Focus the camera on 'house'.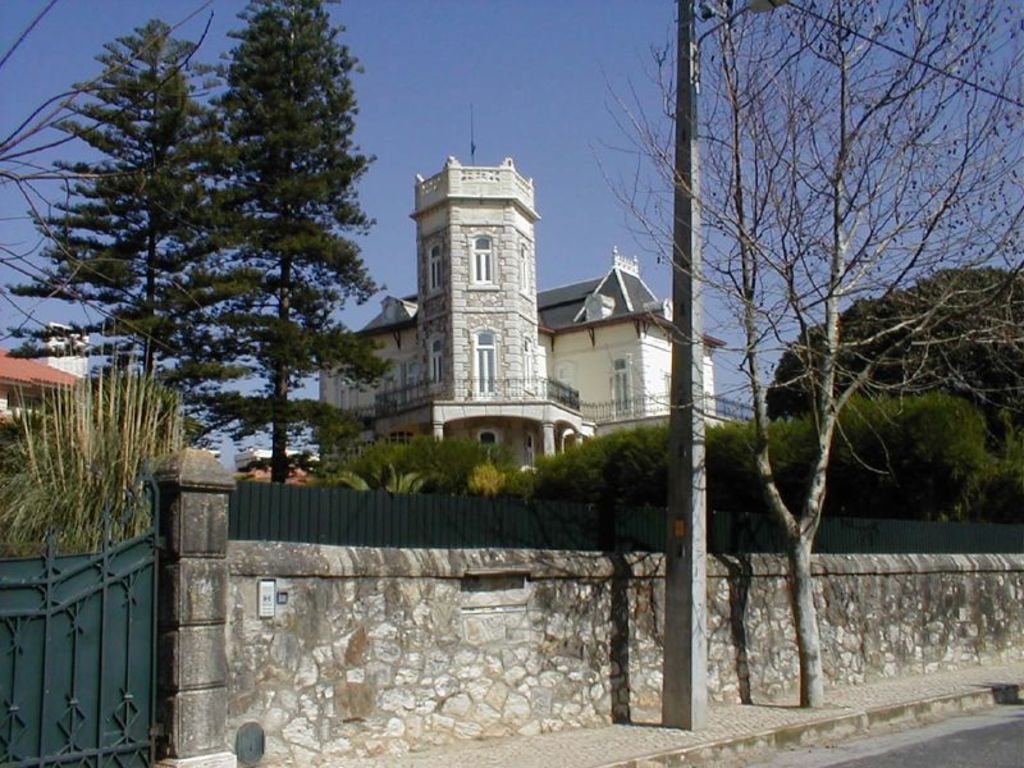
Focus region: rect(0, 338, 83, 430).
